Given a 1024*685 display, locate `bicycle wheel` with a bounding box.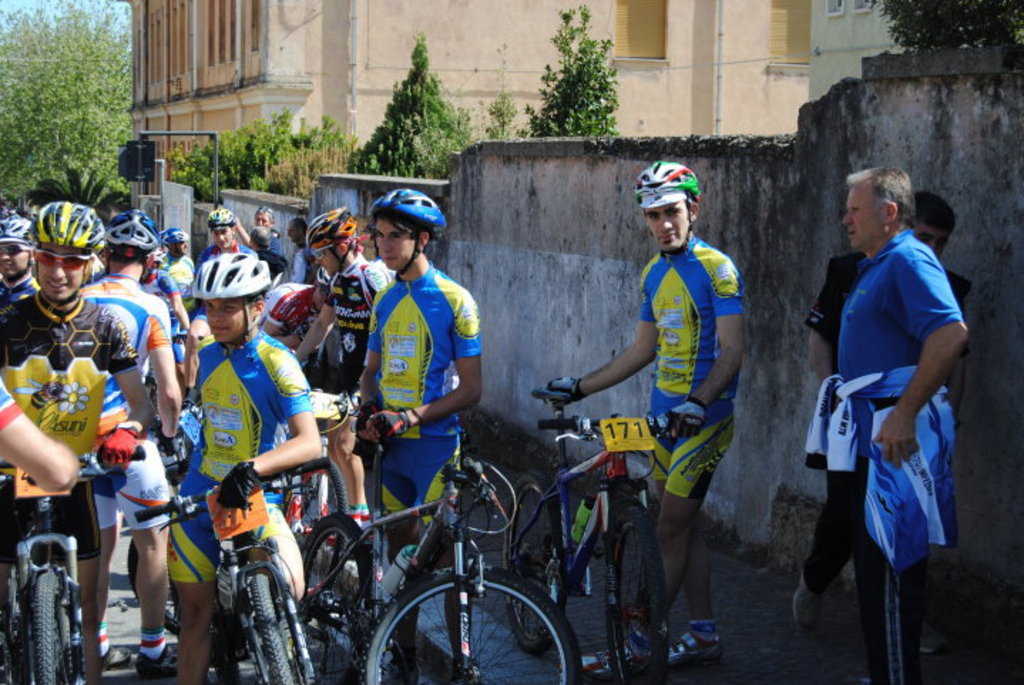
Located: [x1=244, y1=575, x2=299, y2=684].
